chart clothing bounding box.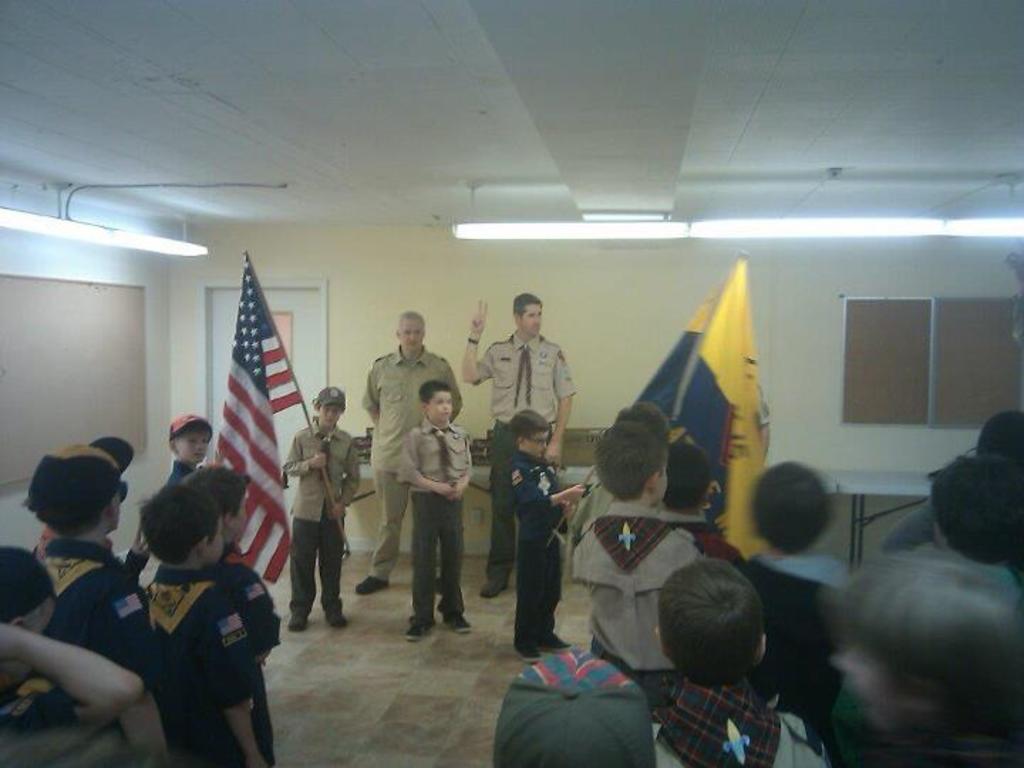
Charted: bbox(472, 321, 579, 590).
